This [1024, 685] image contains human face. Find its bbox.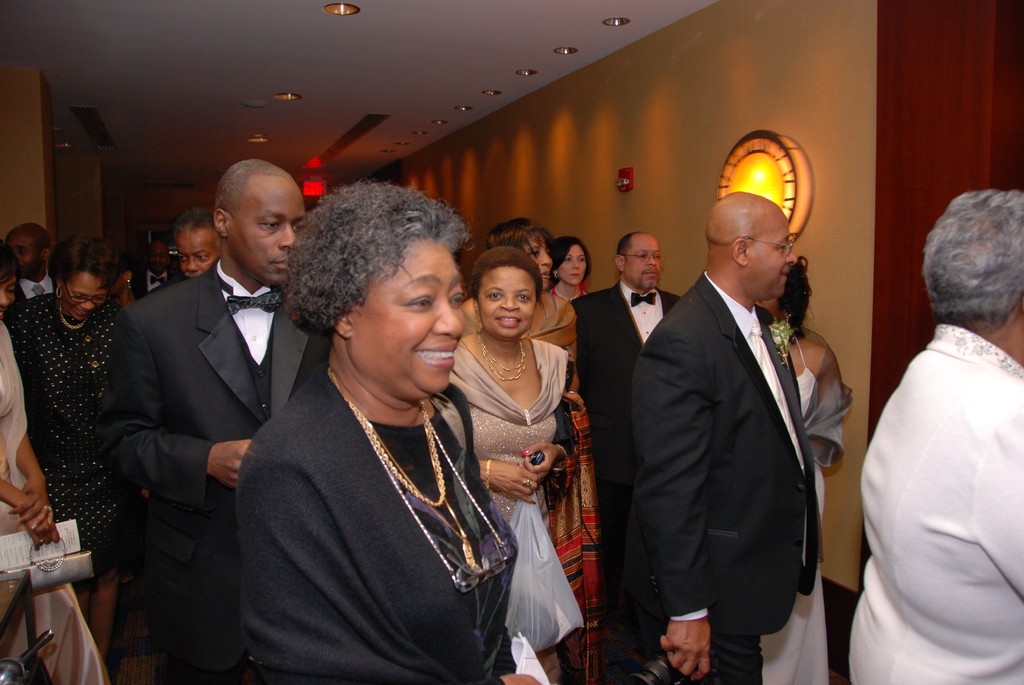
bbox=(524, 240, 554, 286).
